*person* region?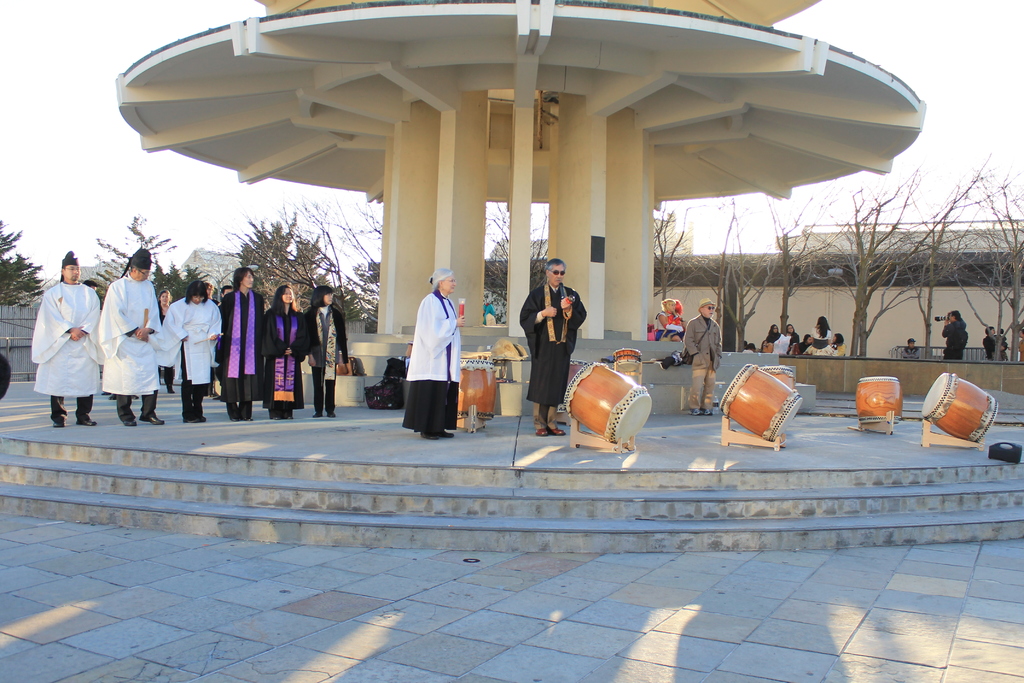
(32, 251, 96, 425)
